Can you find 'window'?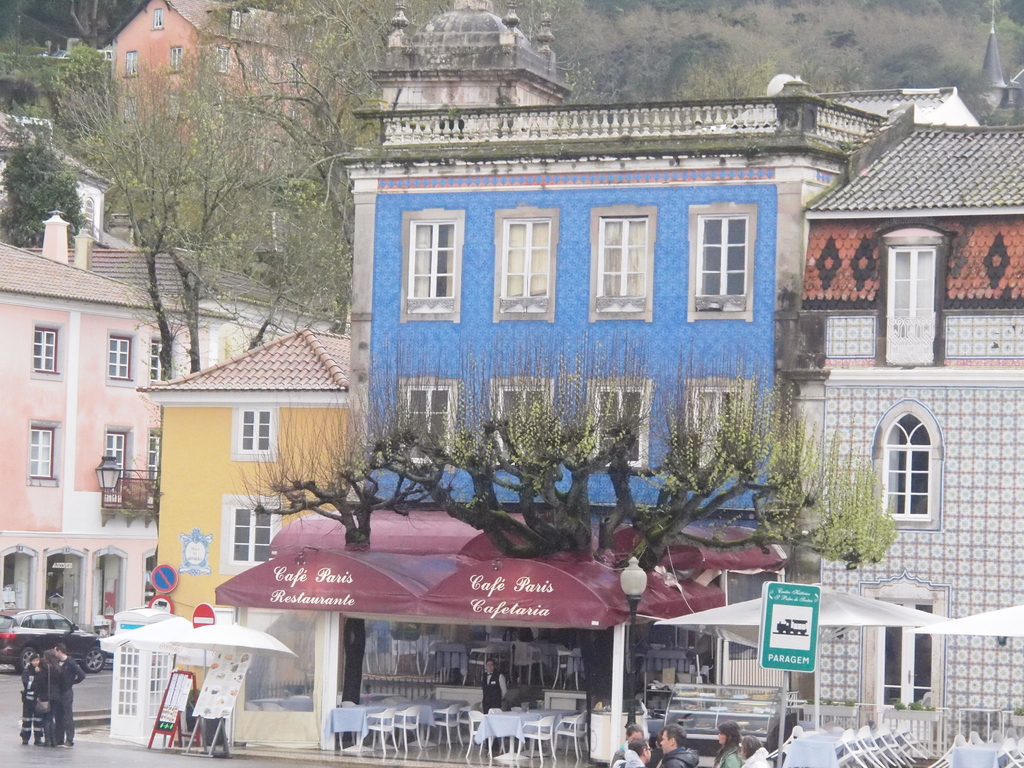
Yes, bounding box: [x1=861, y1=572, x2=948, y2=712].
